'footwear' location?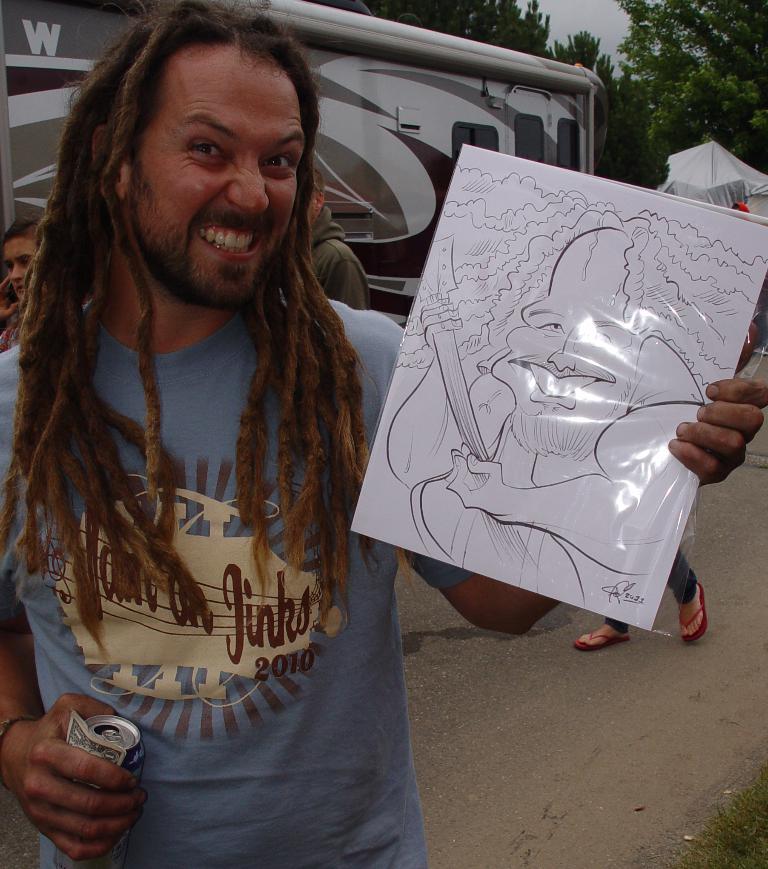
x1=675, y1=582, x2=709, y2=646
